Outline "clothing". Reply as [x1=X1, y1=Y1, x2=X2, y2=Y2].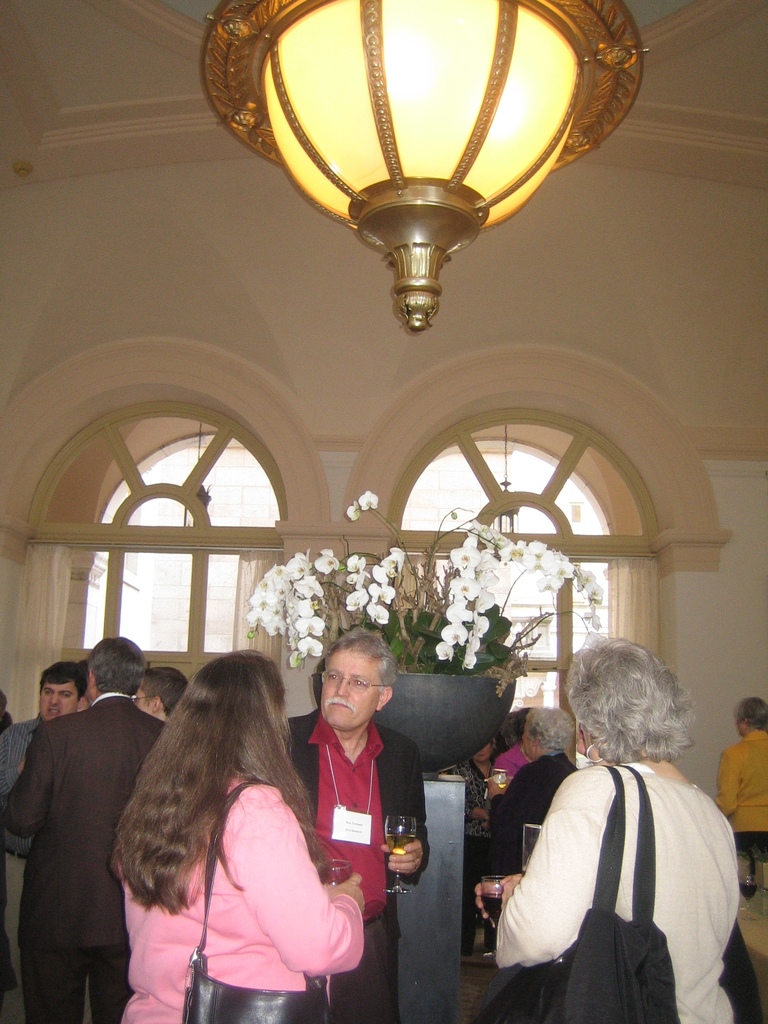
[x1=0, y1=713, x2=93, y2=1023].
